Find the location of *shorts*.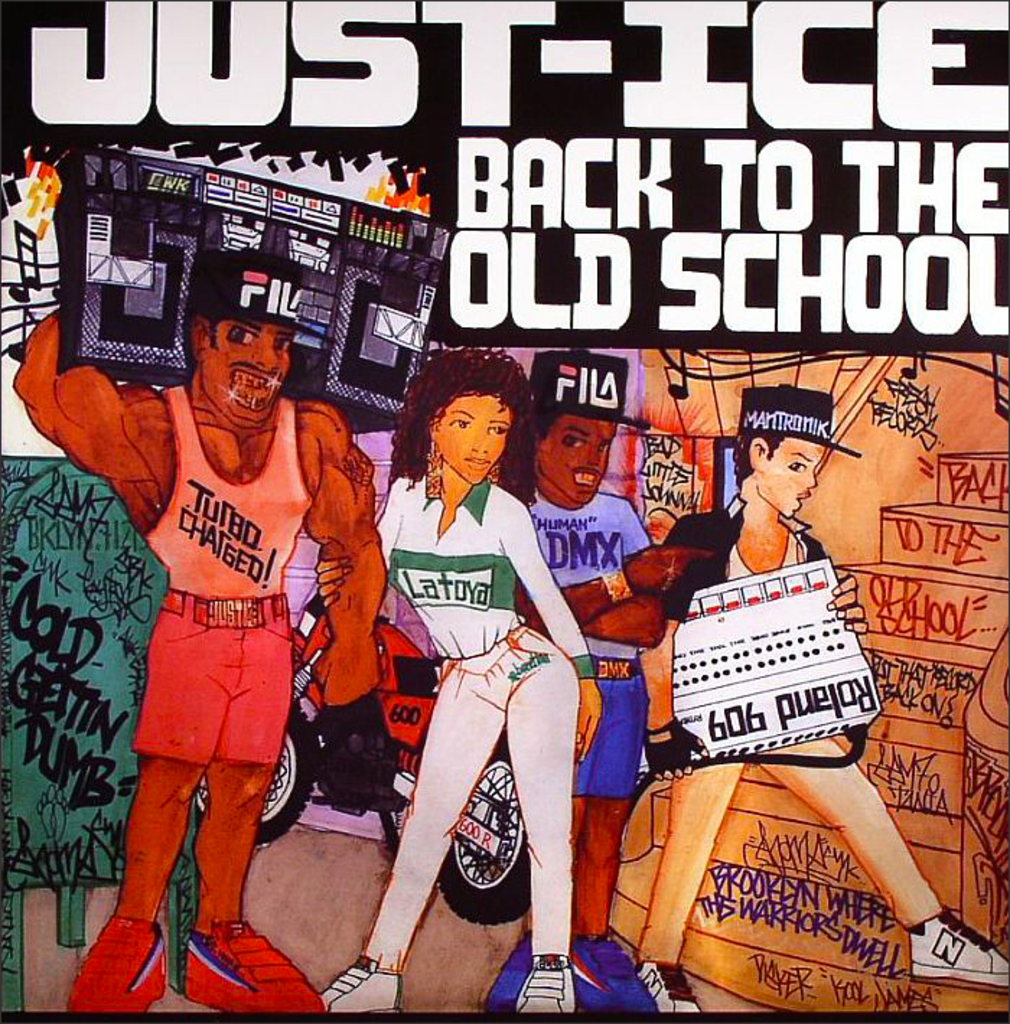
Location: box=[574, 656, 639, 805].
